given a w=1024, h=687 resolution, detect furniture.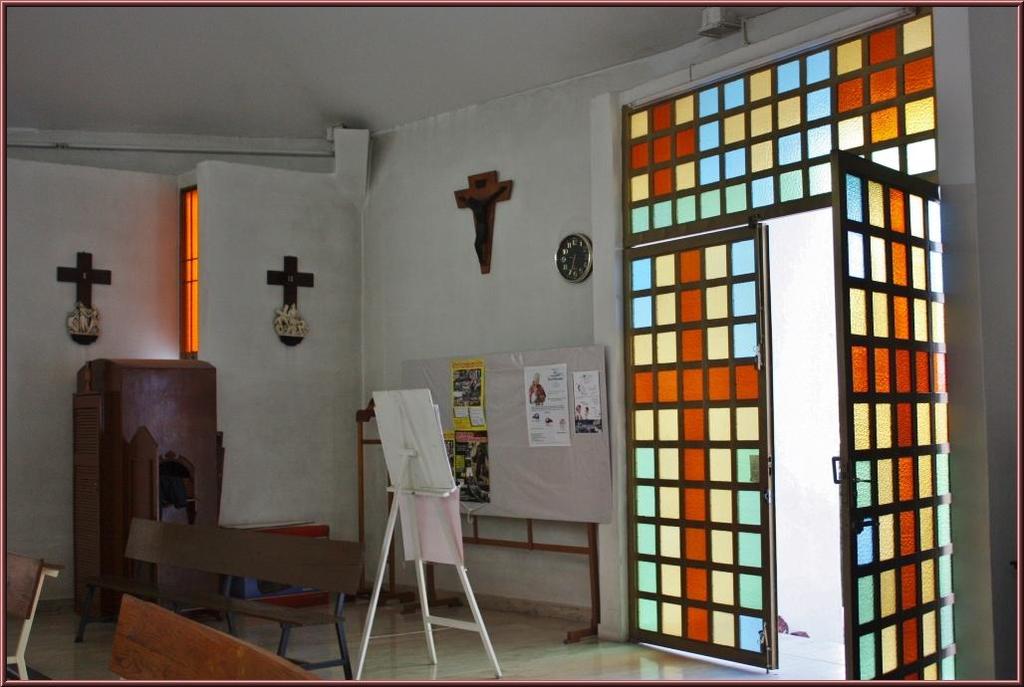
BBox(357, 397, 602, 644).
